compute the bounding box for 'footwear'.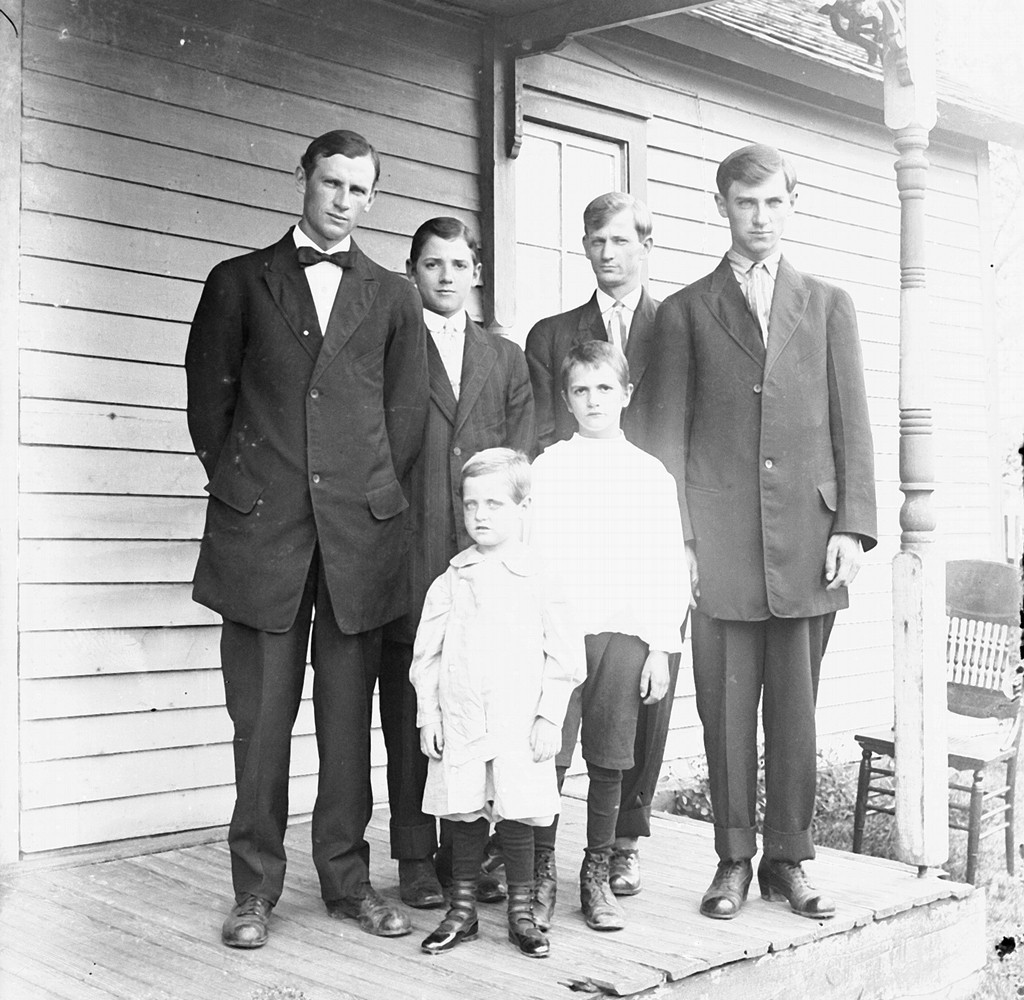
x1=756 y1=857 x2=837 y2=919.
